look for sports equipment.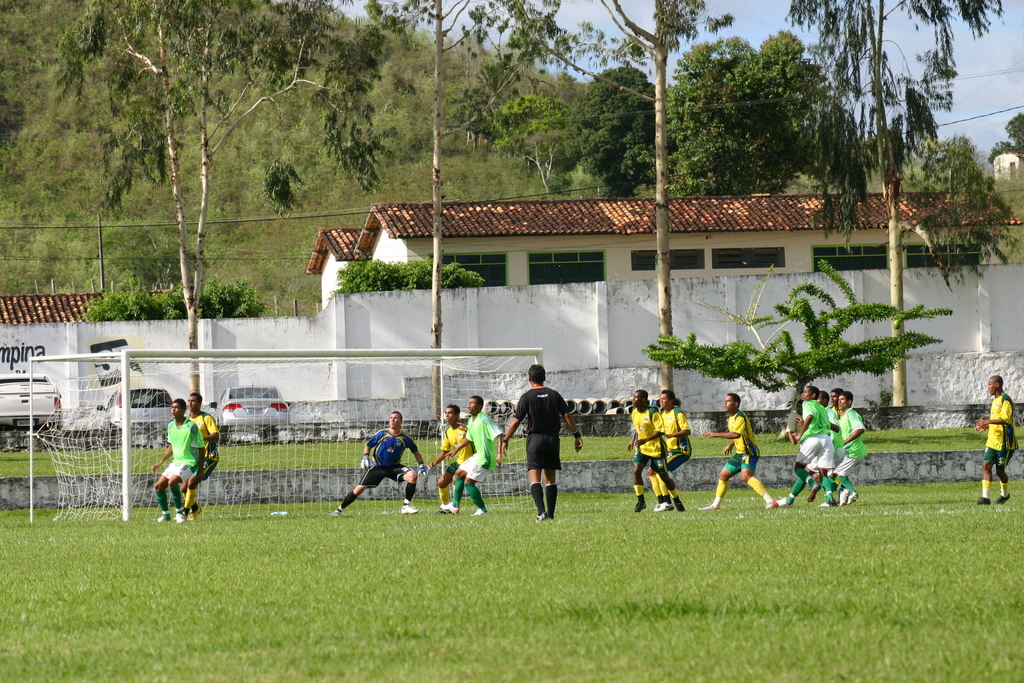
Found: region(764, 500, 783, 511).
